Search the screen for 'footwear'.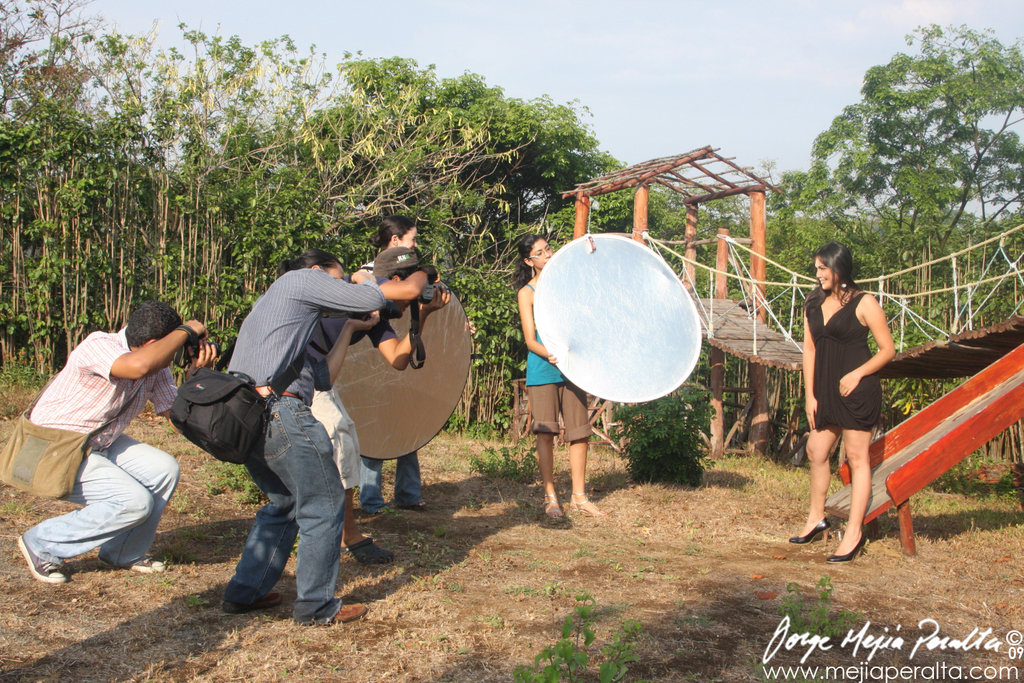
Found at <bbox>345, 538, 395, 563</bbox>.
